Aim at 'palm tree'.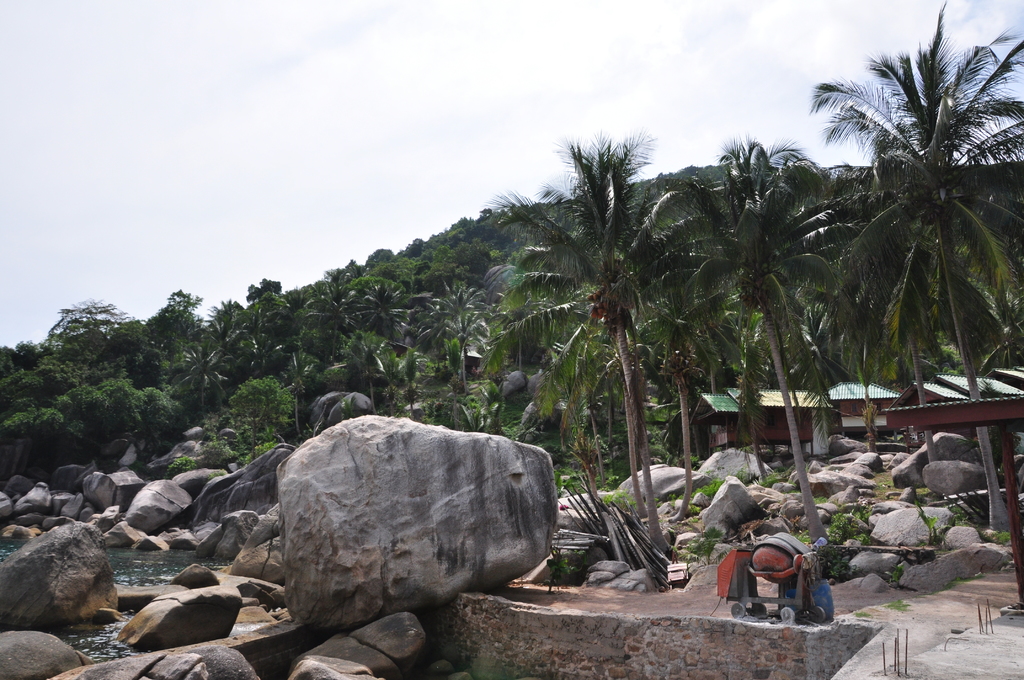
Aimed at [518,145,715,525].
